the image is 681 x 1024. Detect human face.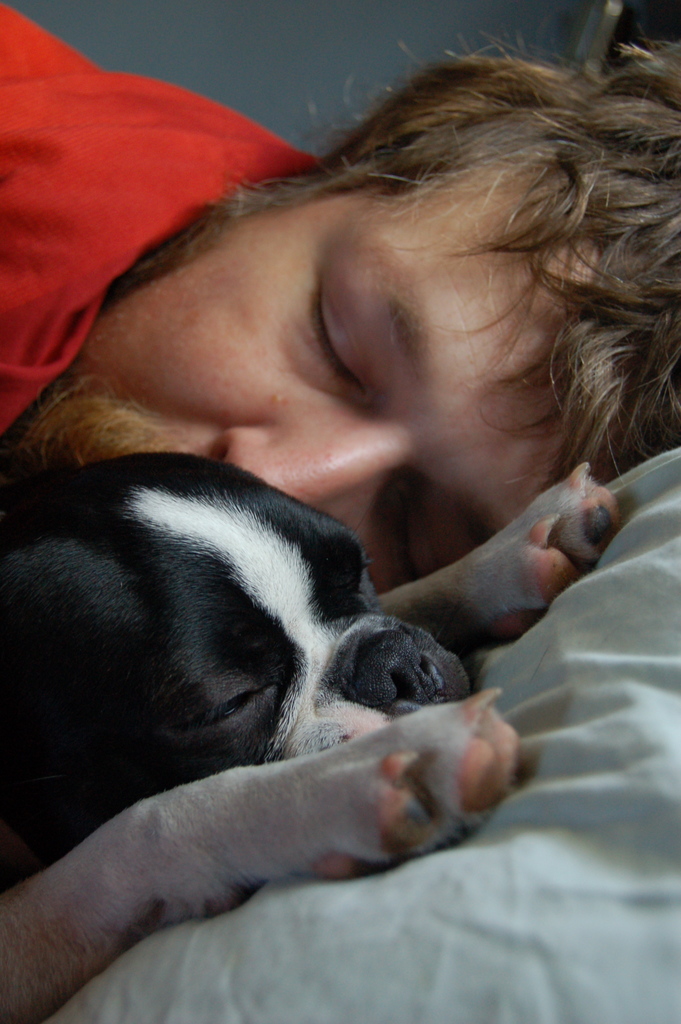
Detection: locate(67, 190, 602, 588).
